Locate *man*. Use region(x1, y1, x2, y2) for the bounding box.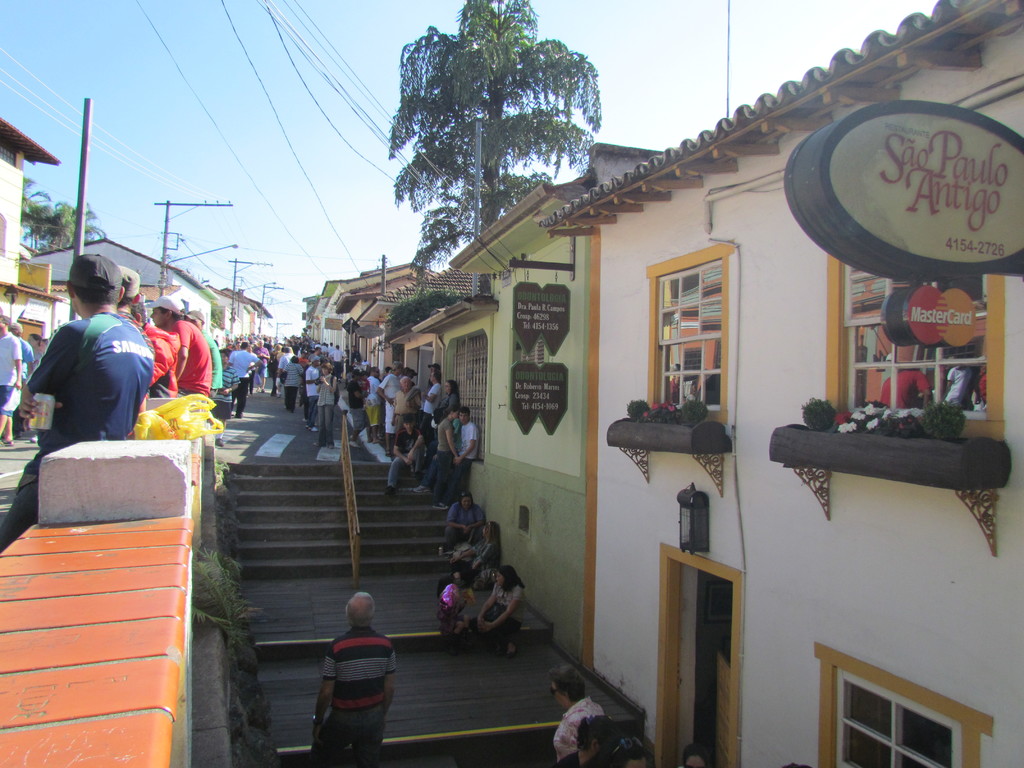
region(453, 402, 481, 500).
